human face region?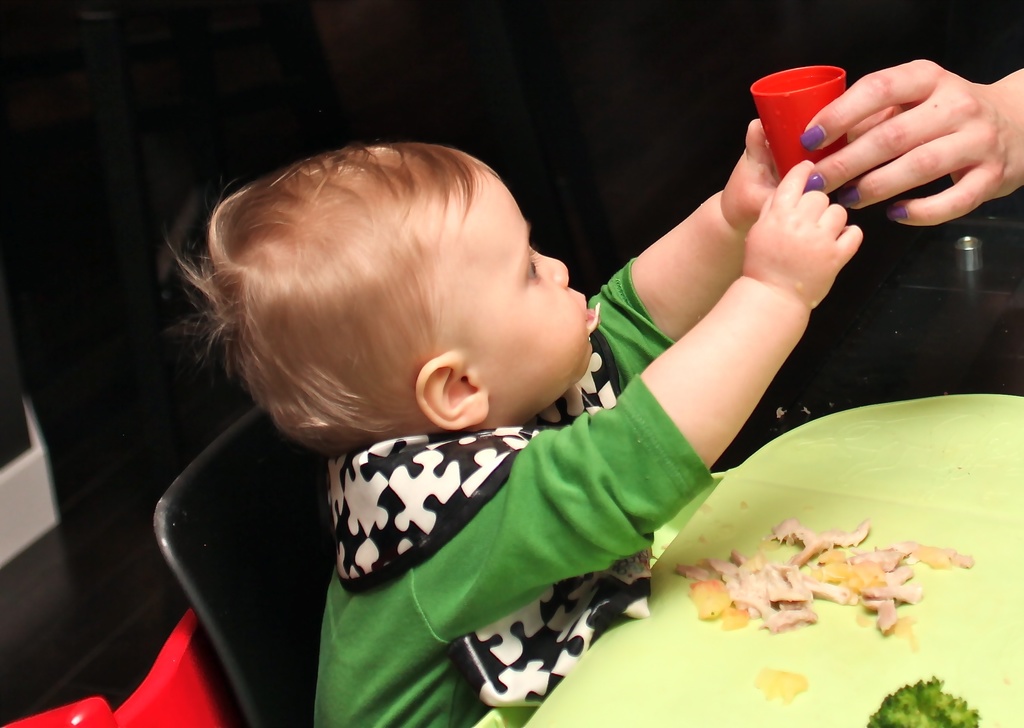
<bbox>454, 169, 595, 426</bbox>
